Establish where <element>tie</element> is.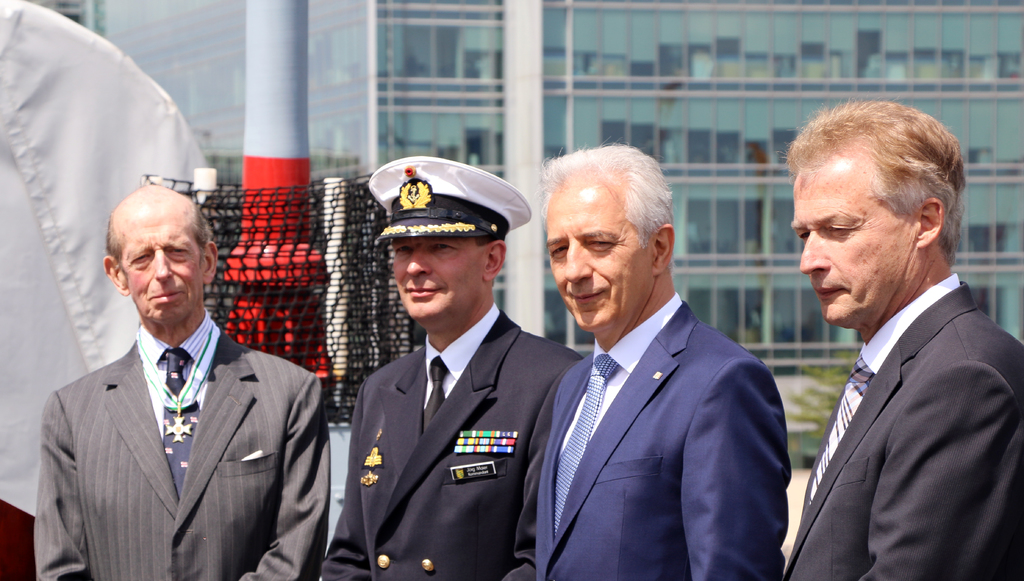
Established at bbox=(162, 354, 204, 495).
